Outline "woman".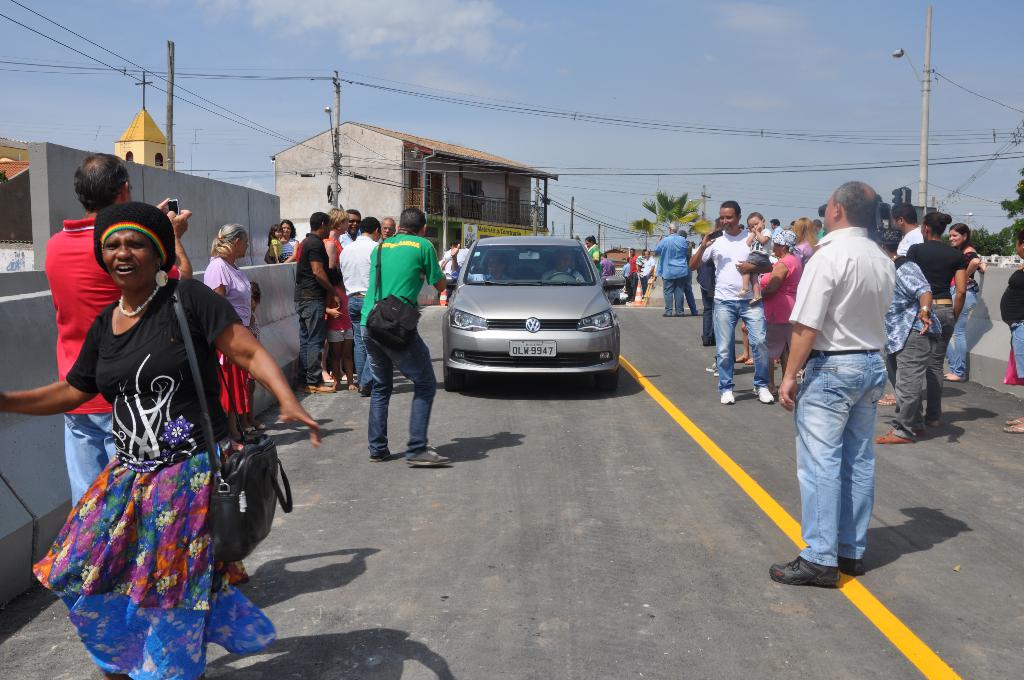
Outline: rect(757, 228, 796, 391).
